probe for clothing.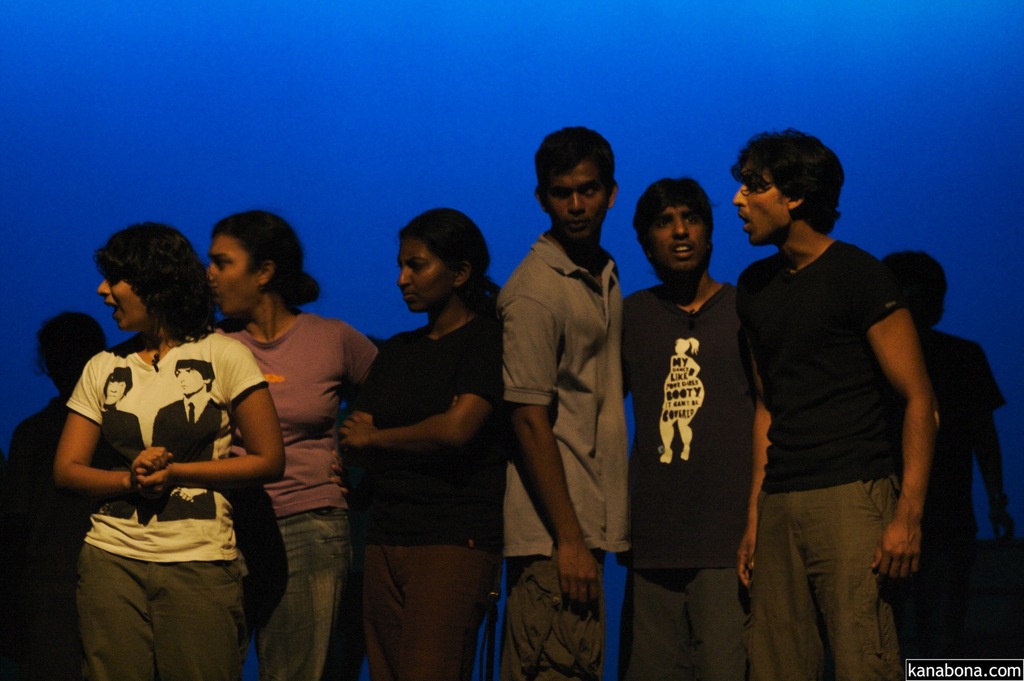
Probe result: box(243, 506, 354, 680).
